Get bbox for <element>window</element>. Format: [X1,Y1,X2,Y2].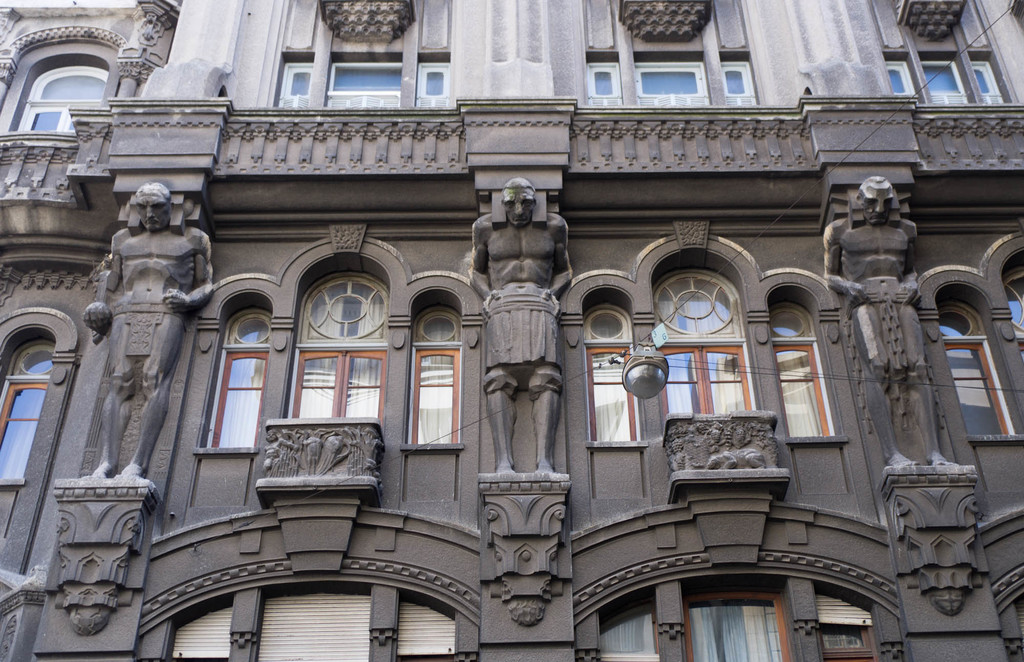
[289,345,385,423].
